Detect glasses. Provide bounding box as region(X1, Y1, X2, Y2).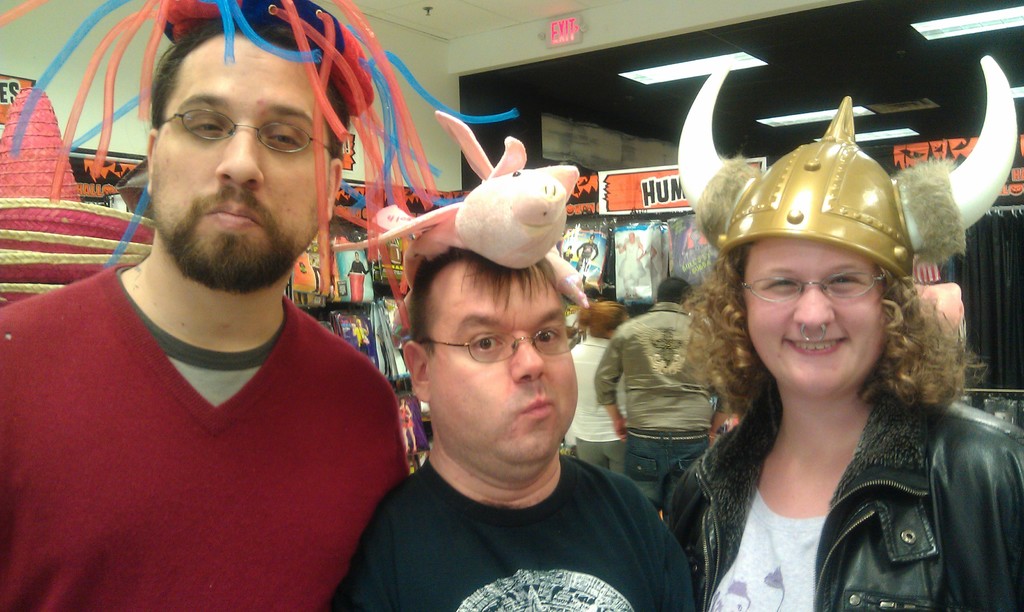
region(140, 95, 334, 169).
